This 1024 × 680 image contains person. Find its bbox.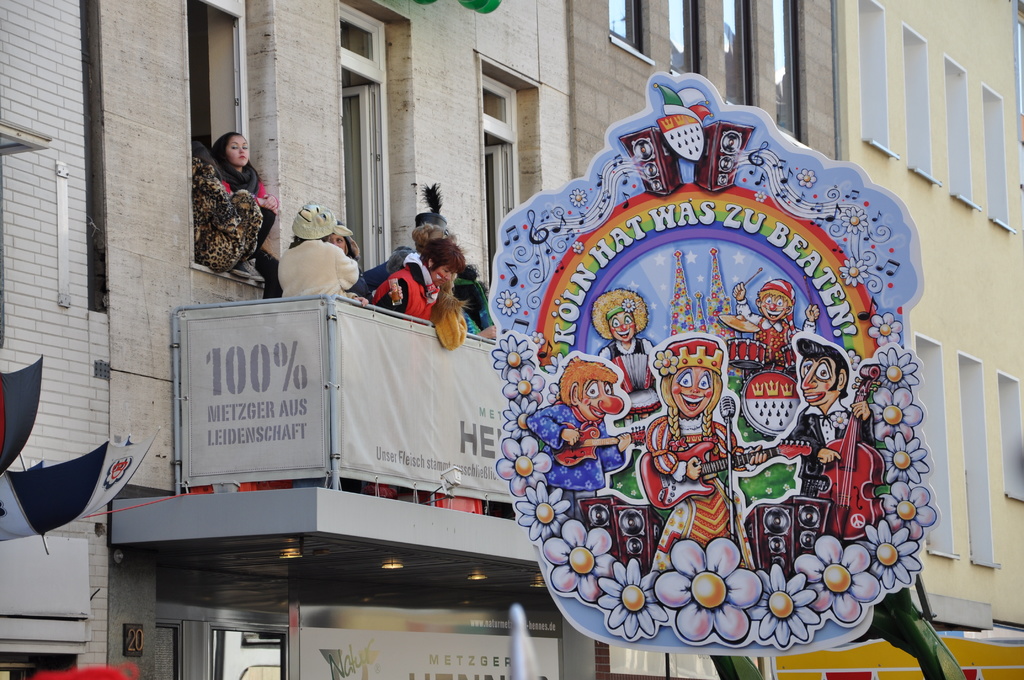
box=[735, 281, 826, 359].
